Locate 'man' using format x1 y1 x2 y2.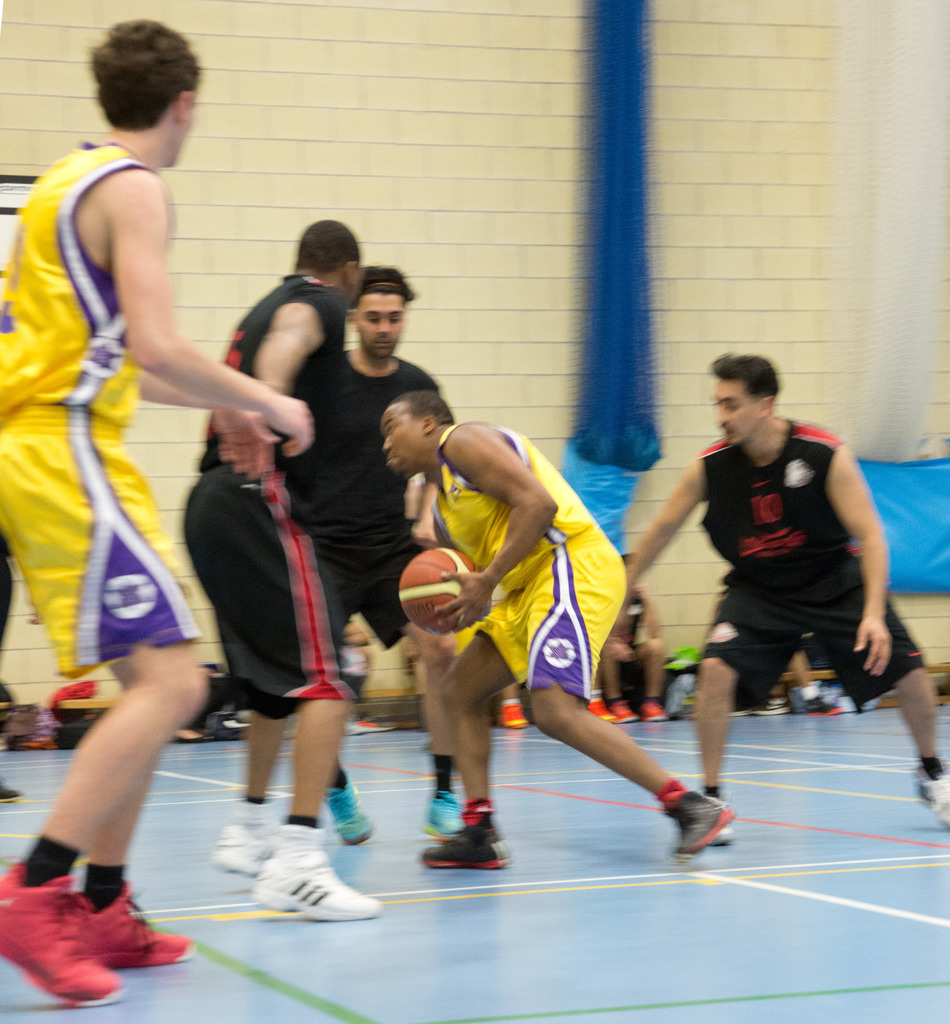
624 349 949 848.
